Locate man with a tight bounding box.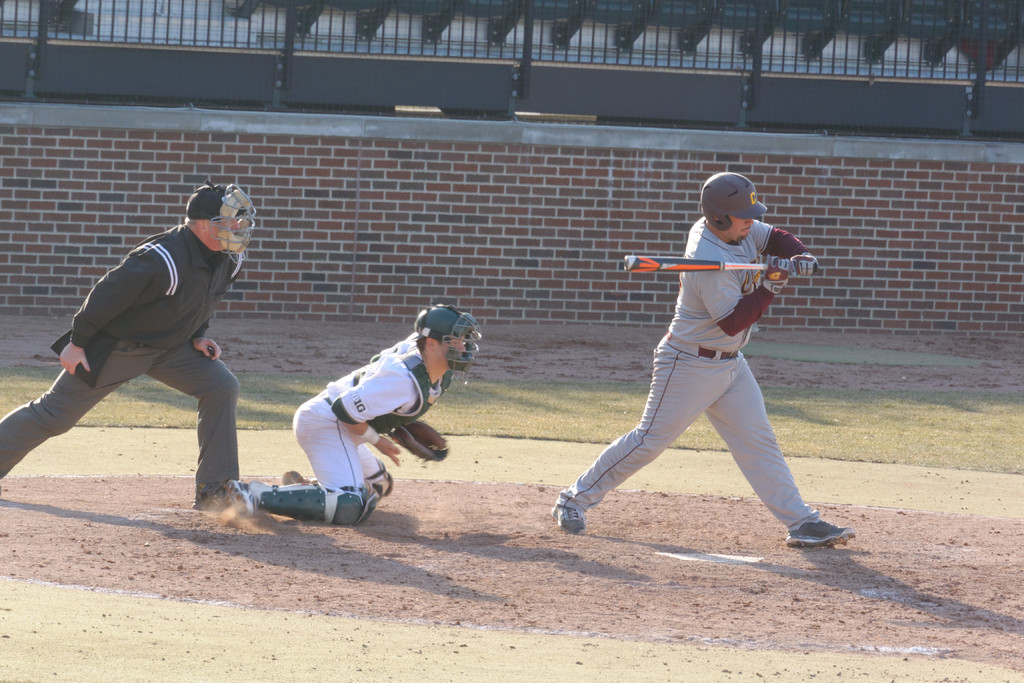
crop(21, 175, 269, 540).
